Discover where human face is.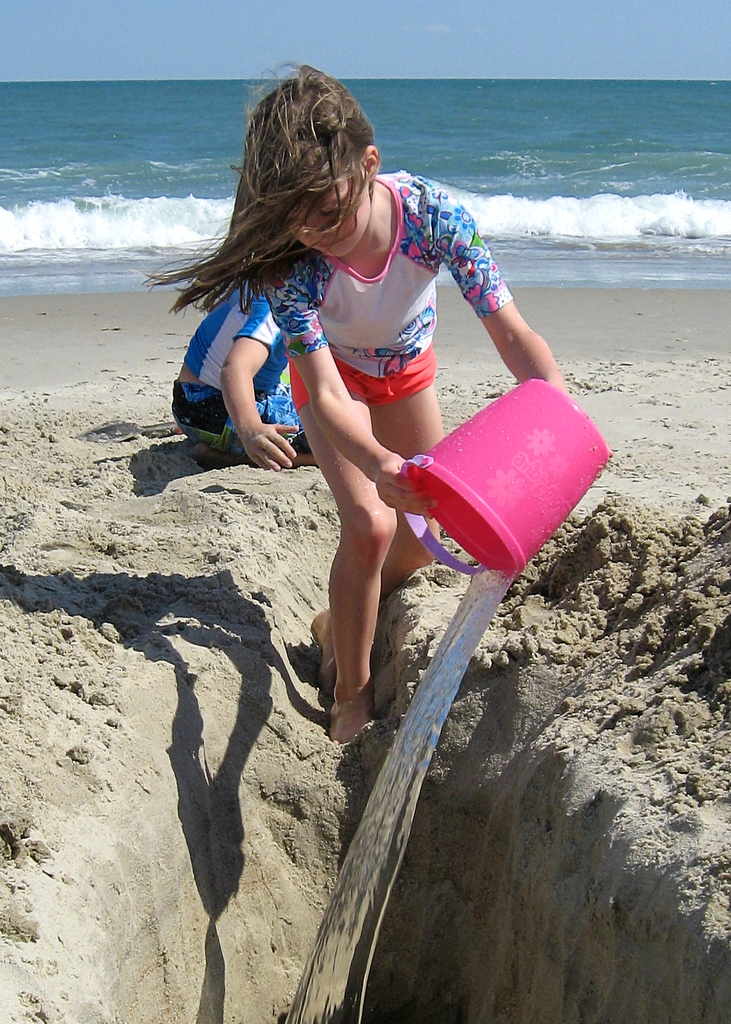
Discovered at BBox(259, 132, 371, 260).
